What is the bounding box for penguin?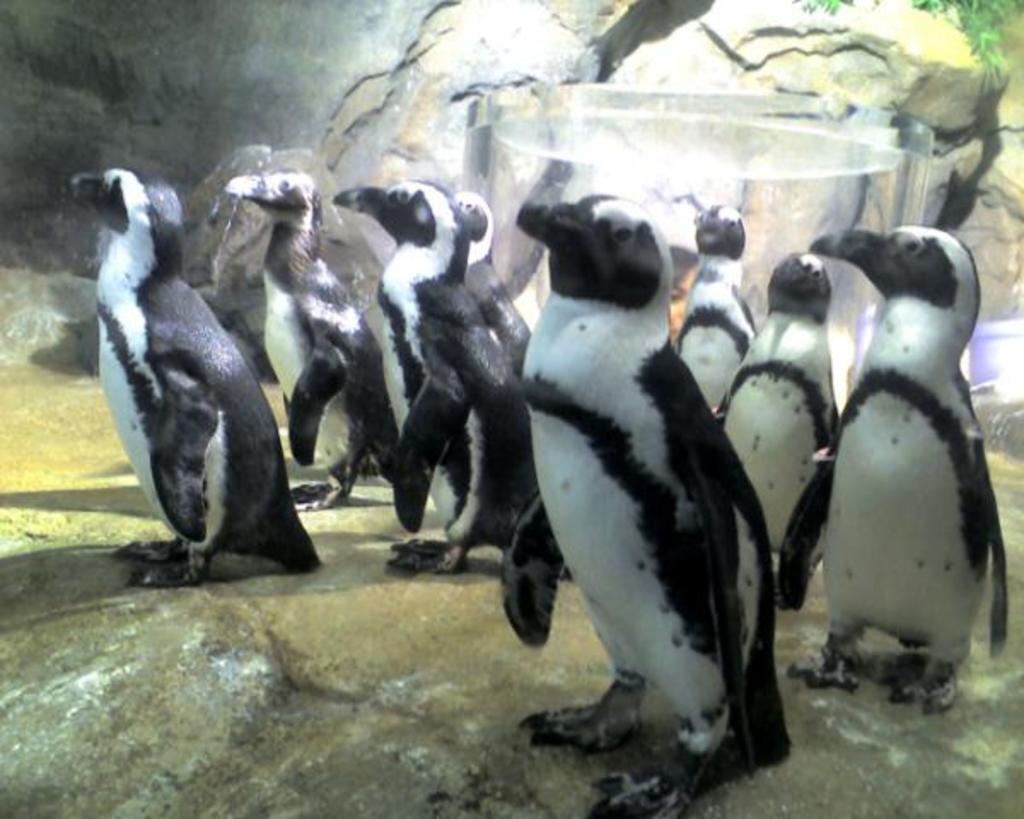
<bbox>775, 222, 1012, 715</bbox>.
